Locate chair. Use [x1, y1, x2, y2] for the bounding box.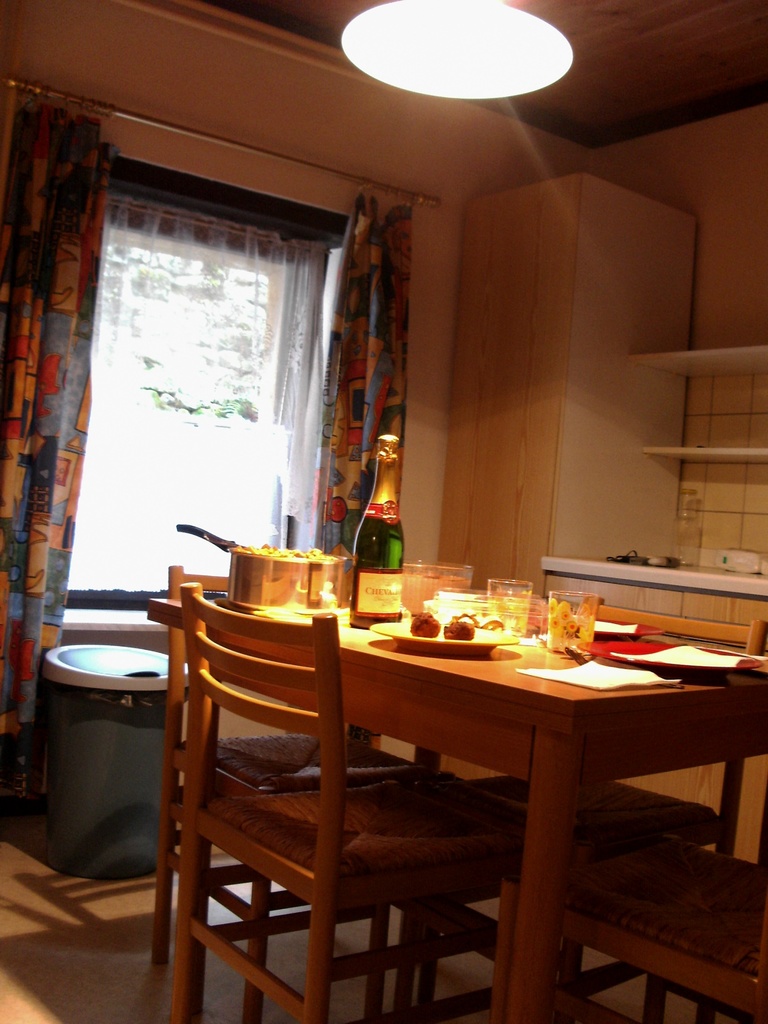
[492, 845, 767, 1020].
